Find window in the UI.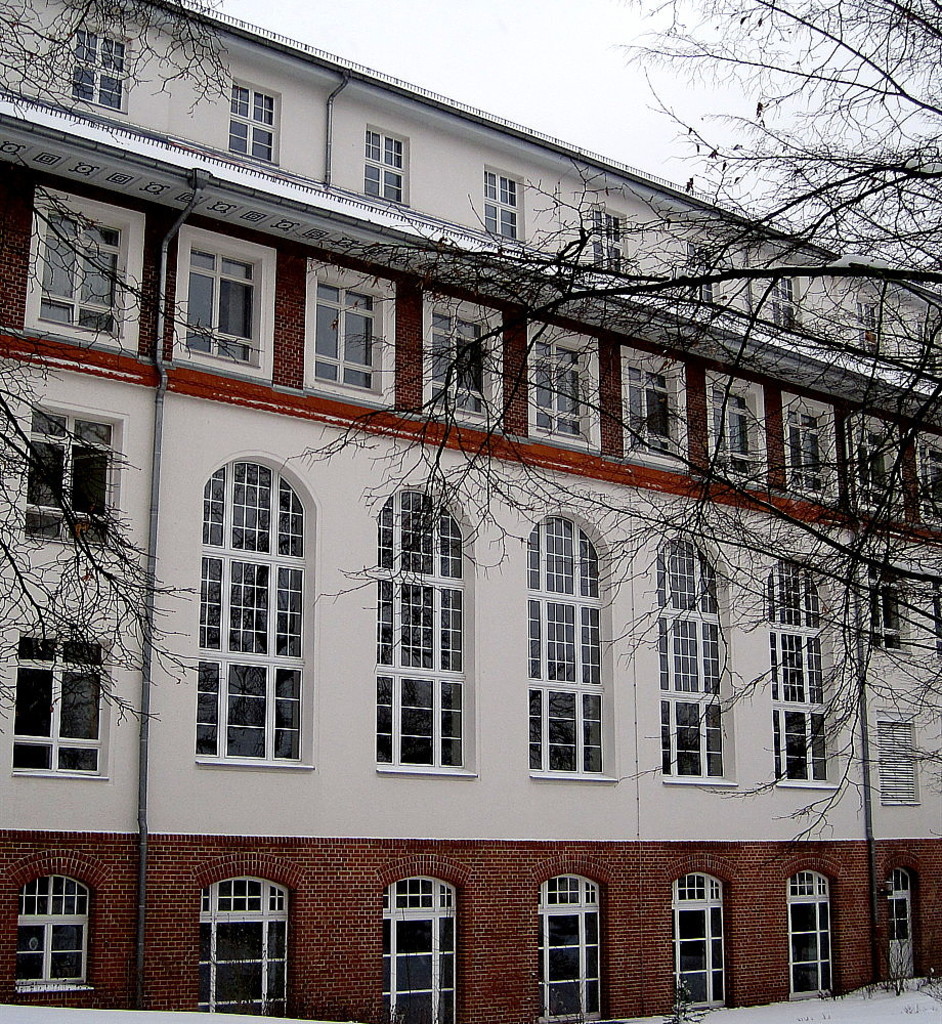
UI element at rect(70, 24, 135, 111).
